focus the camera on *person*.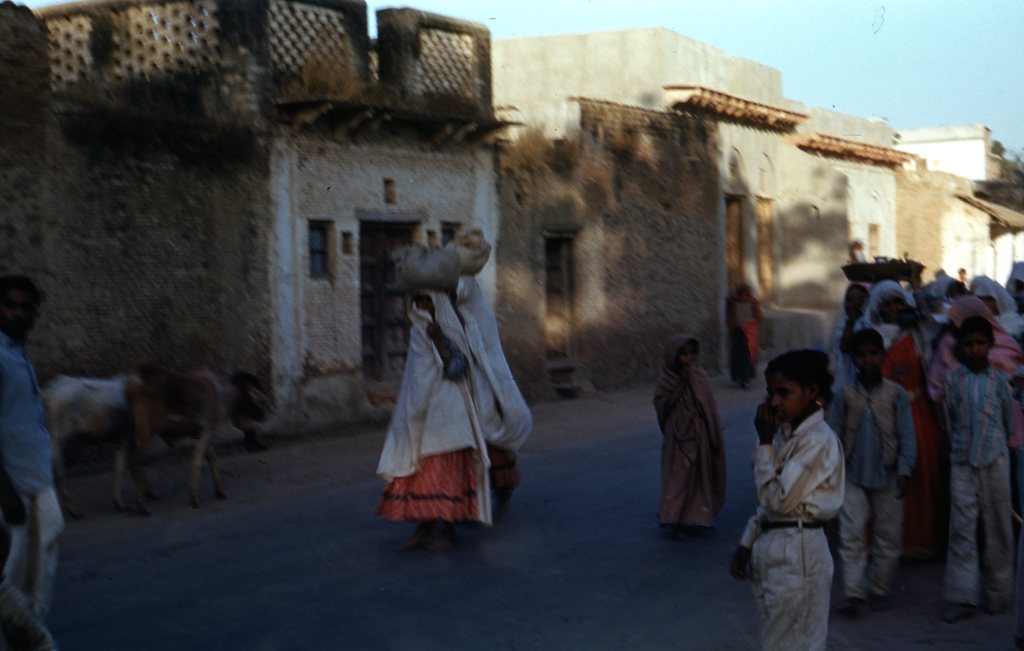
Focus region: 828:278:882:335.
